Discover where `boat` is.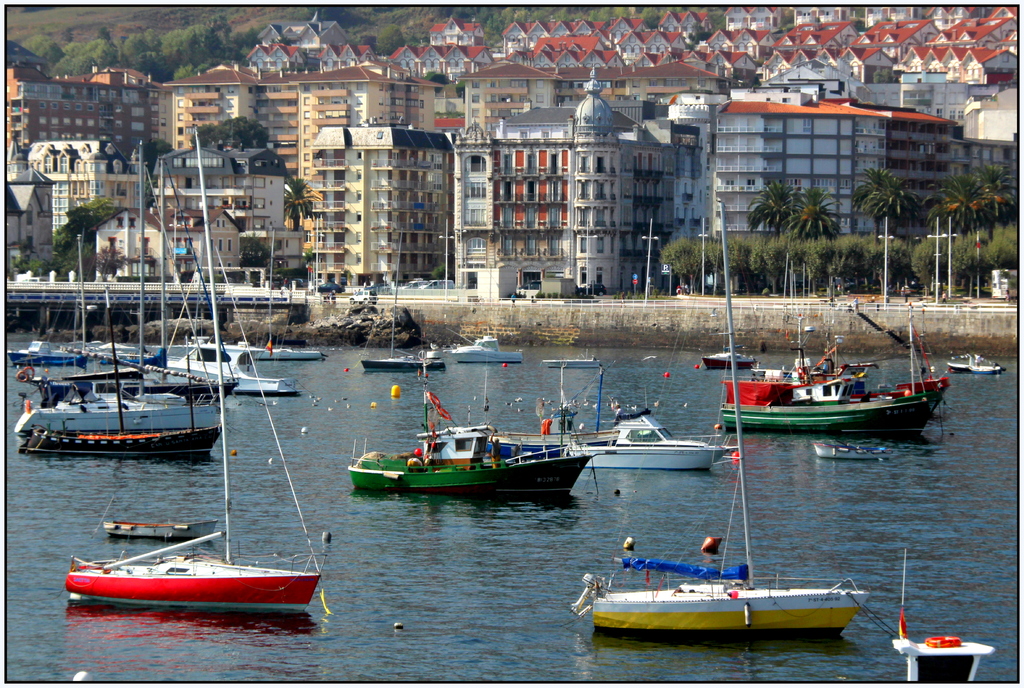
Discovered at rect(64, 132, 325, 615).
